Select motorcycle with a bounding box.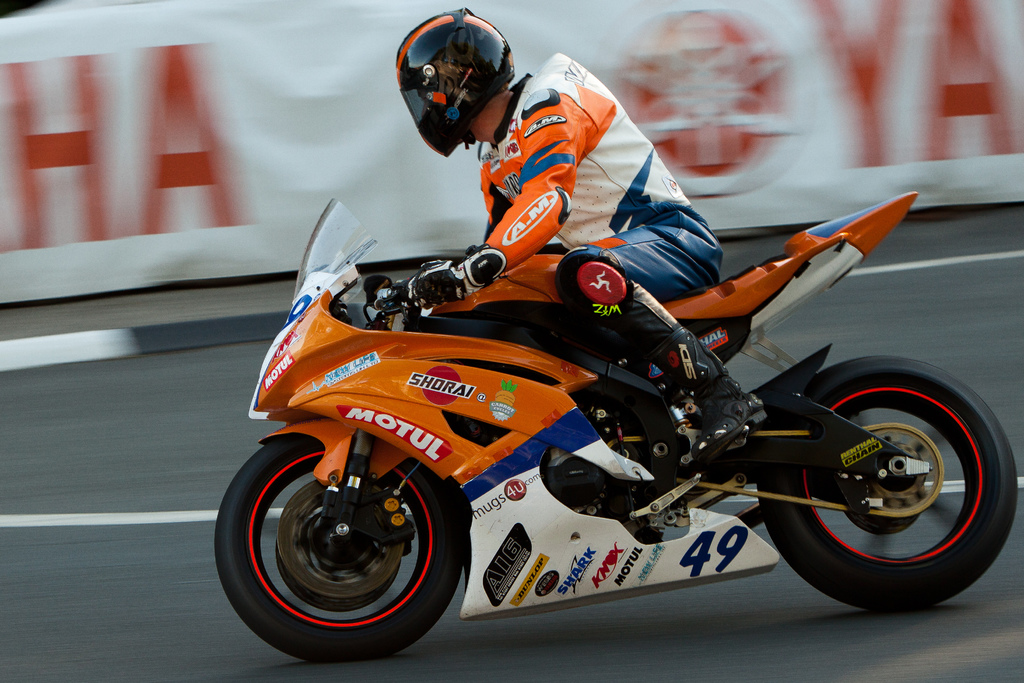
{"left": 228, "top": 171, "right": 1002, "bottom": 648}.
